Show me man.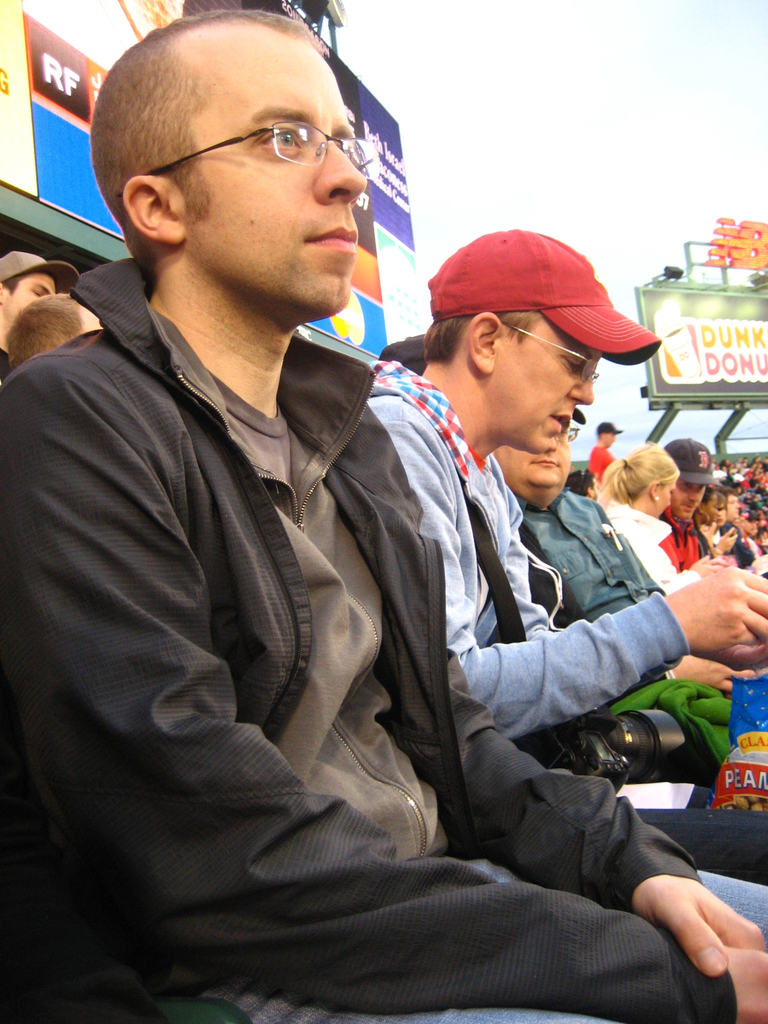
man is here: box(586, 426, 620, 481).
